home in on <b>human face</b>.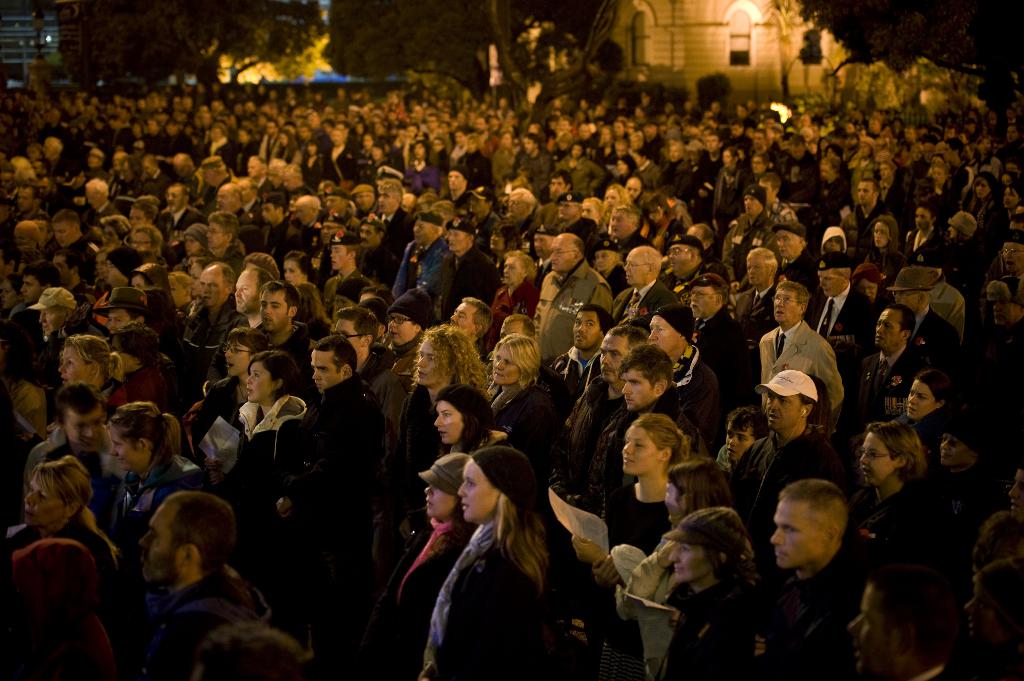
Homed in at <box>283,260,304,284</box>.
